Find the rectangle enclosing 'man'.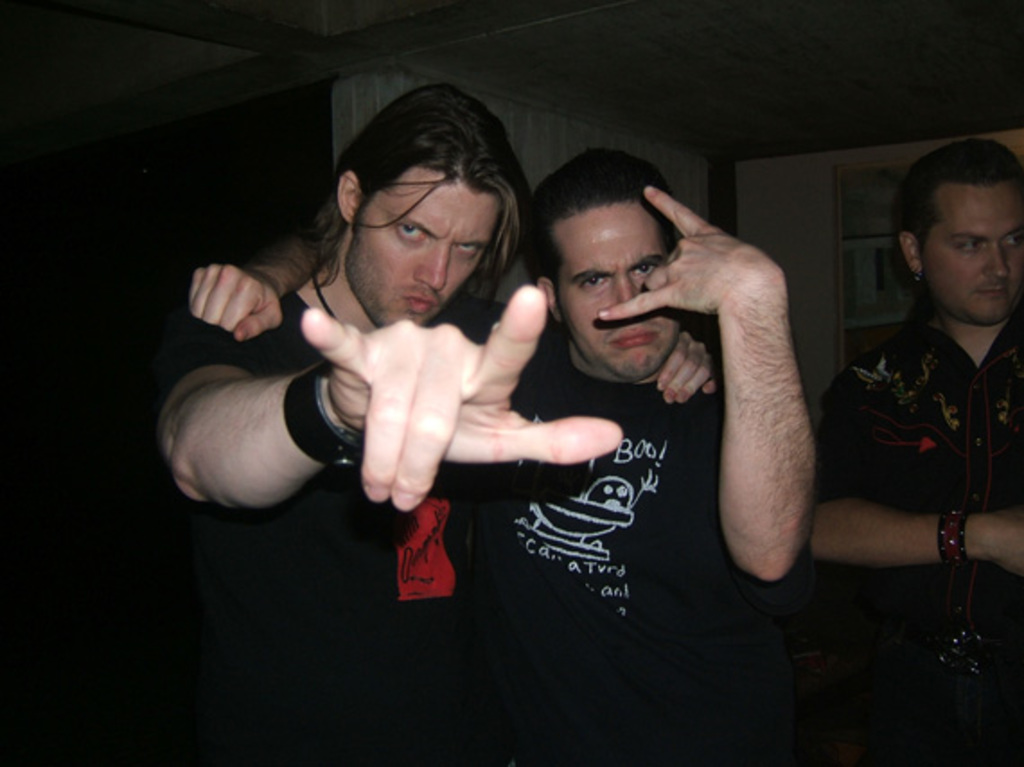
[left=810, top=140, right=1022, bottom=765].
